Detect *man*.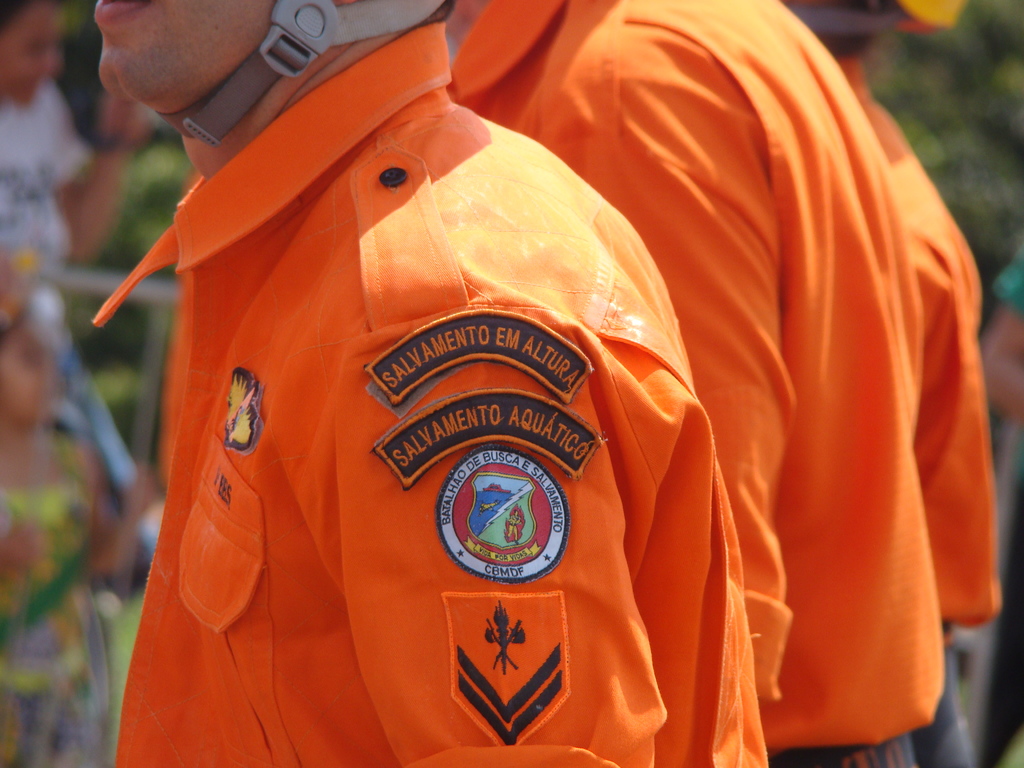
Detected at [440, 0, 1004, 767].
